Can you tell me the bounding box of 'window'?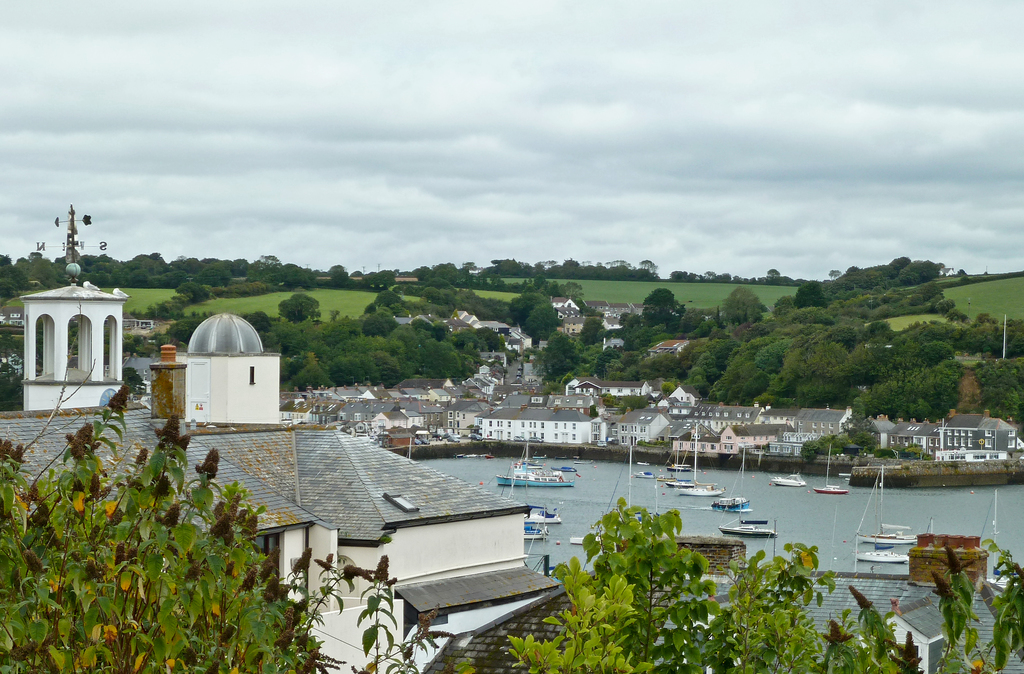
<box>897,437,899,441</box>.
